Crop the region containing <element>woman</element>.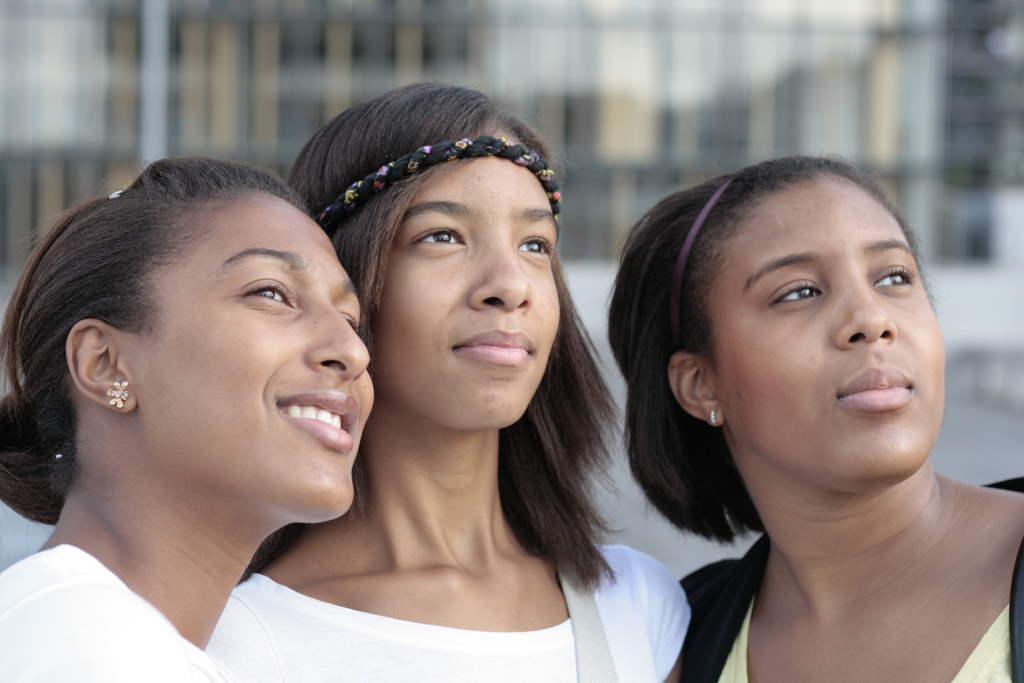
Crop region: locate(221, 80, 693, 682).
